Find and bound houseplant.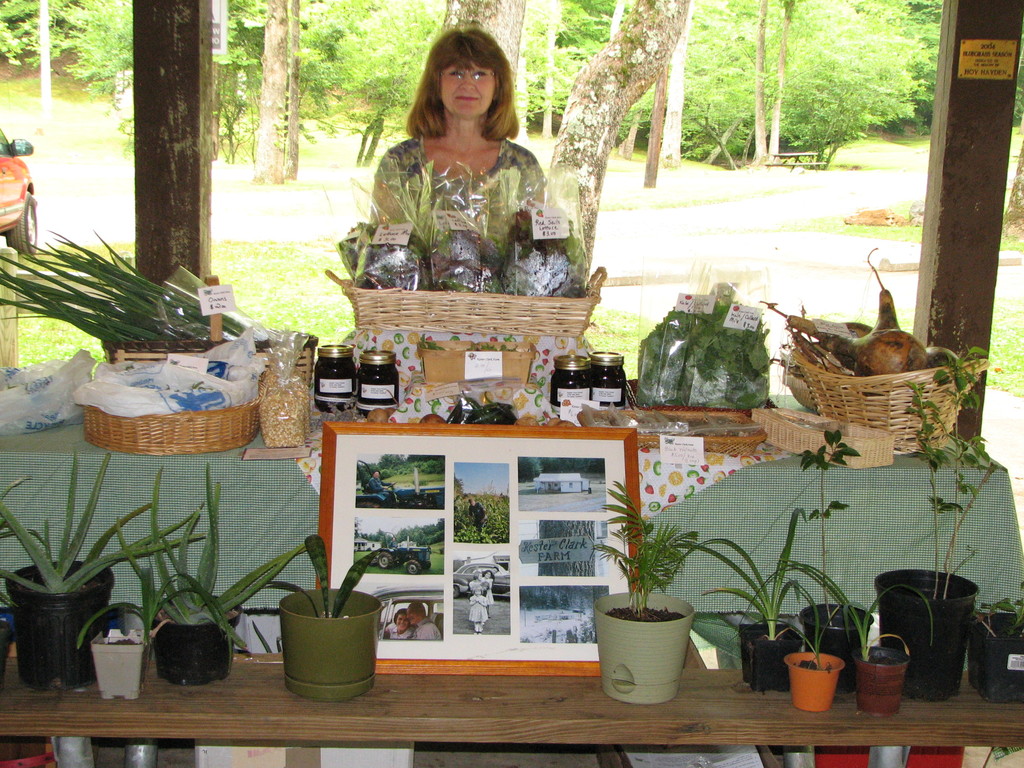
Bound: 970/585/1023/707.
